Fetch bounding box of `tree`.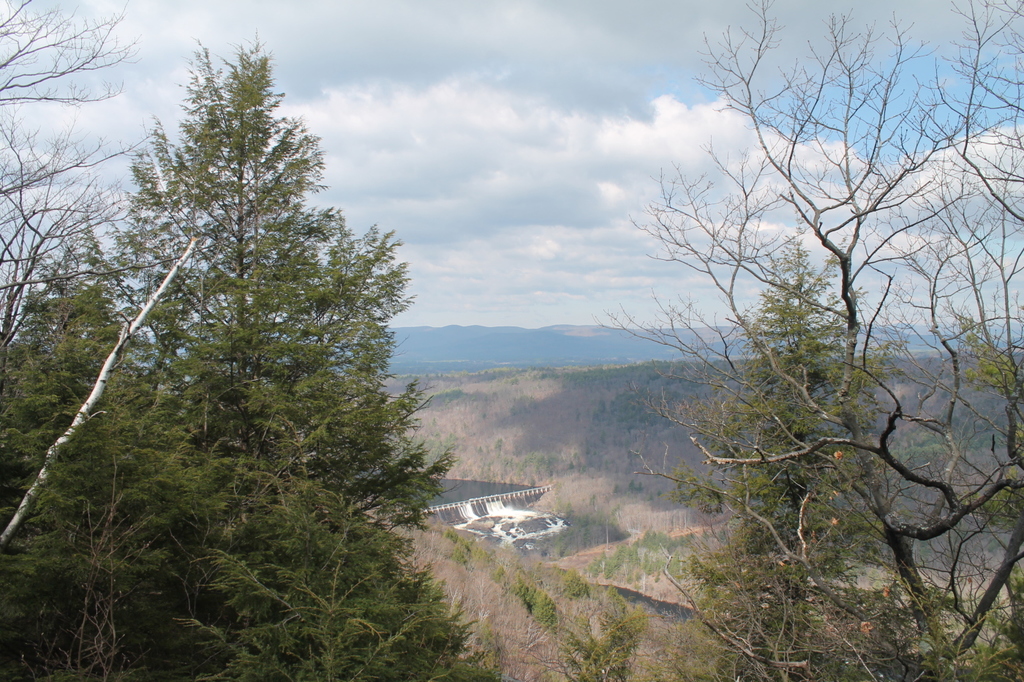
Bbox: Rect(194, 503, 503, 681).
